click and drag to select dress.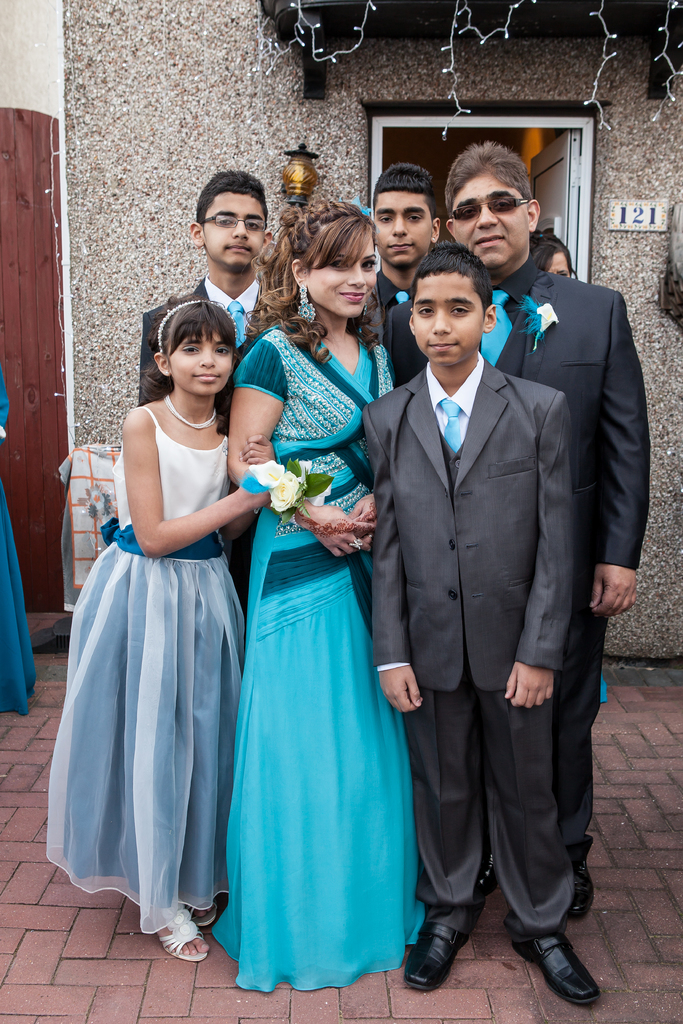
Selection: (40, 404, 245, 934).
